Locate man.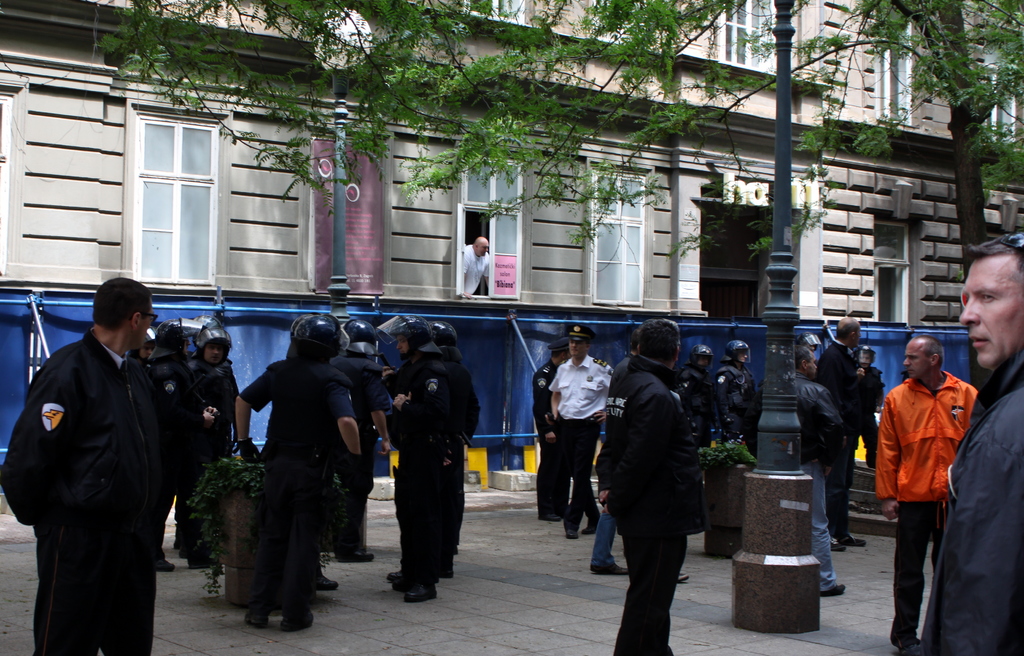
Bounding box: pyautogui.locateOnScreen(327, 315, 391, 556).
